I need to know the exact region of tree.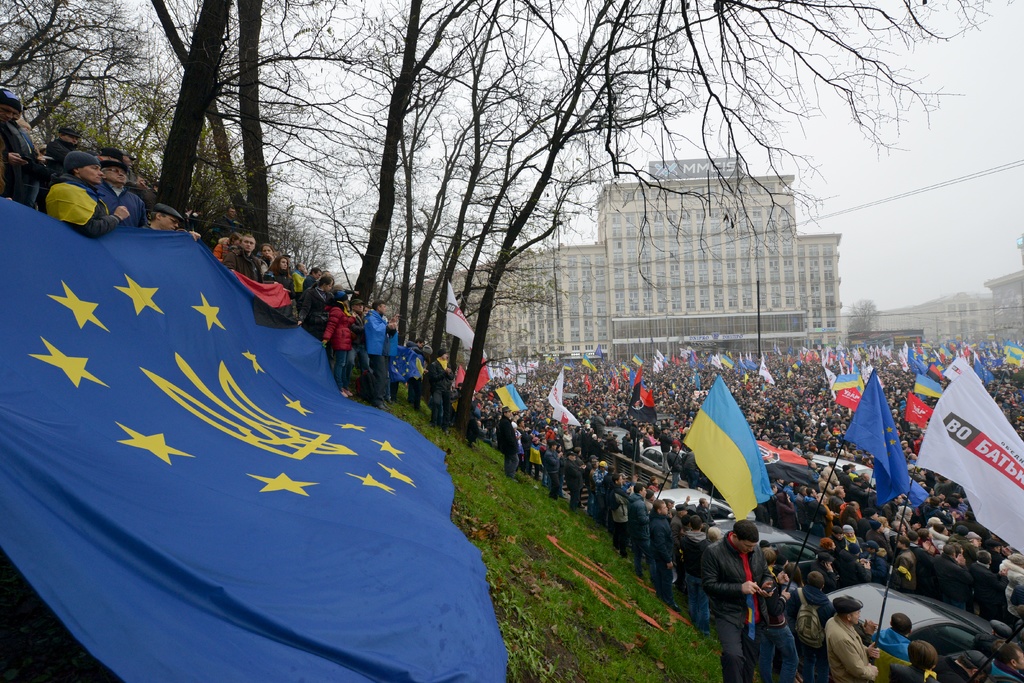
Region: bbox(845, 303, 881, 338).
